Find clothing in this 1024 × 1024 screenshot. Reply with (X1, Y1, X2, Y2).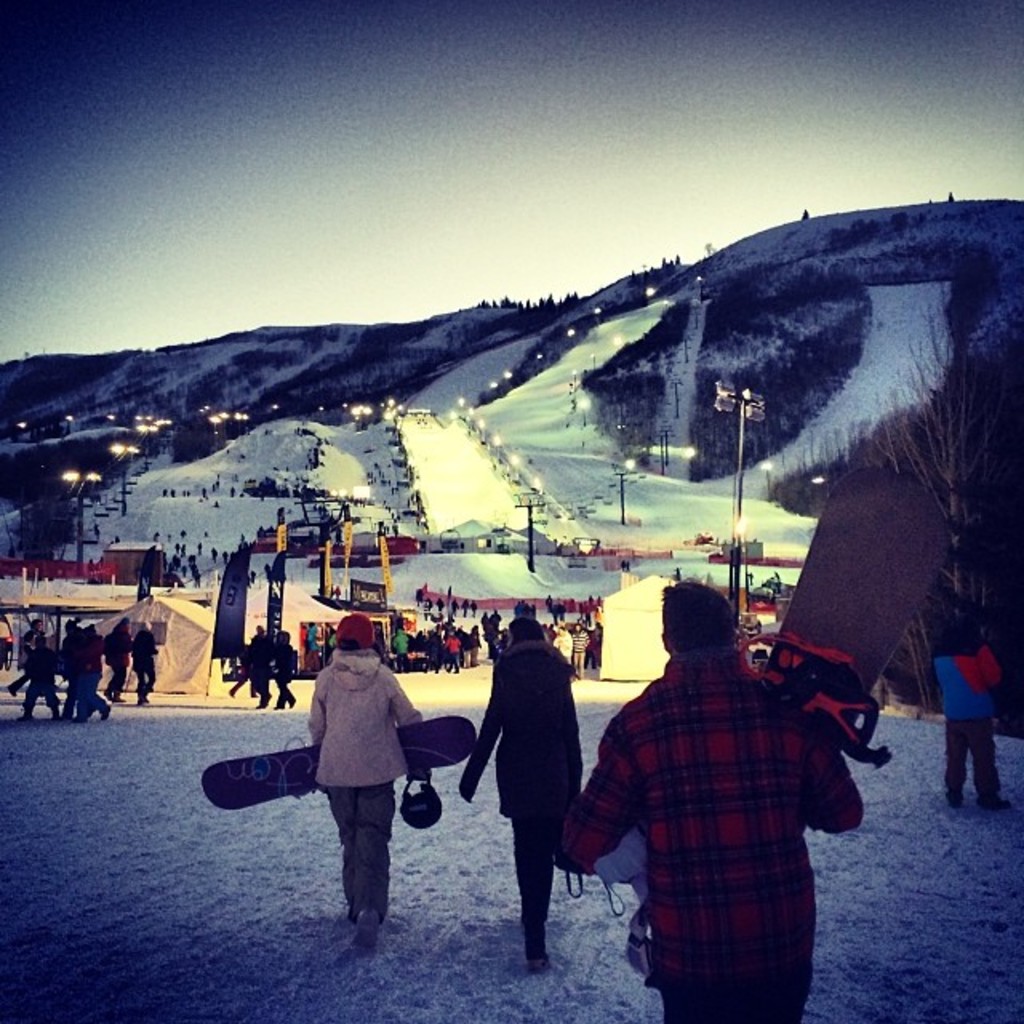
(242, 632, 270, 714).
